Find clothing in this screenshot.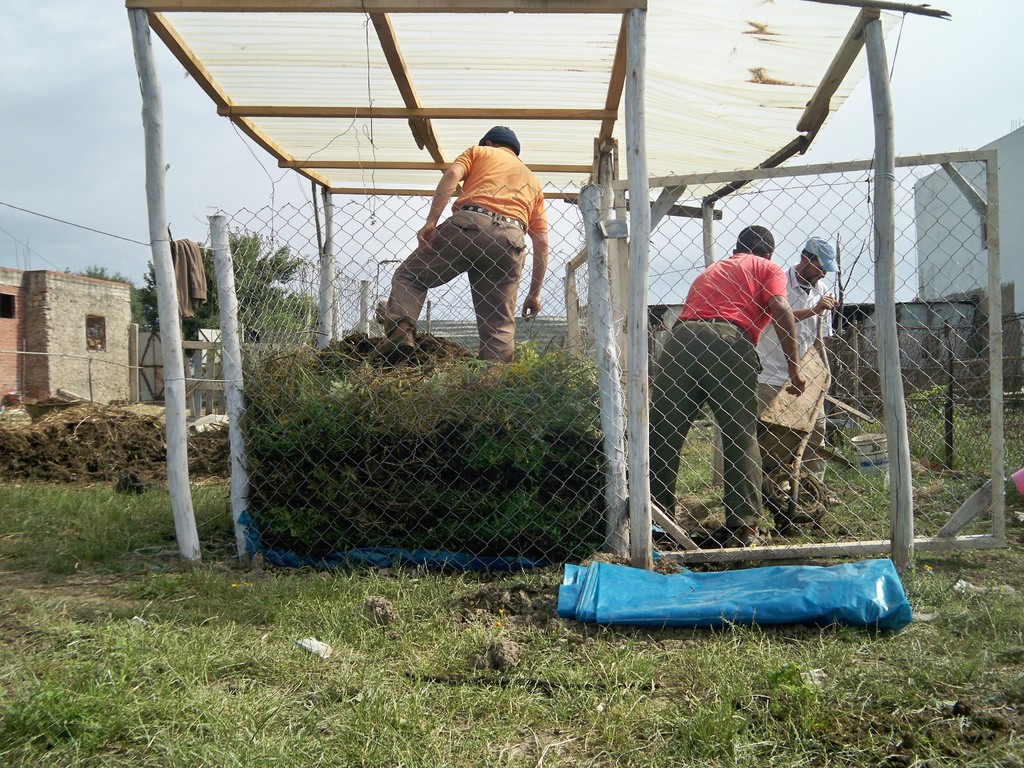
The bounding box for clothing is x1=384 y1=145 x2=547 y2=363.
